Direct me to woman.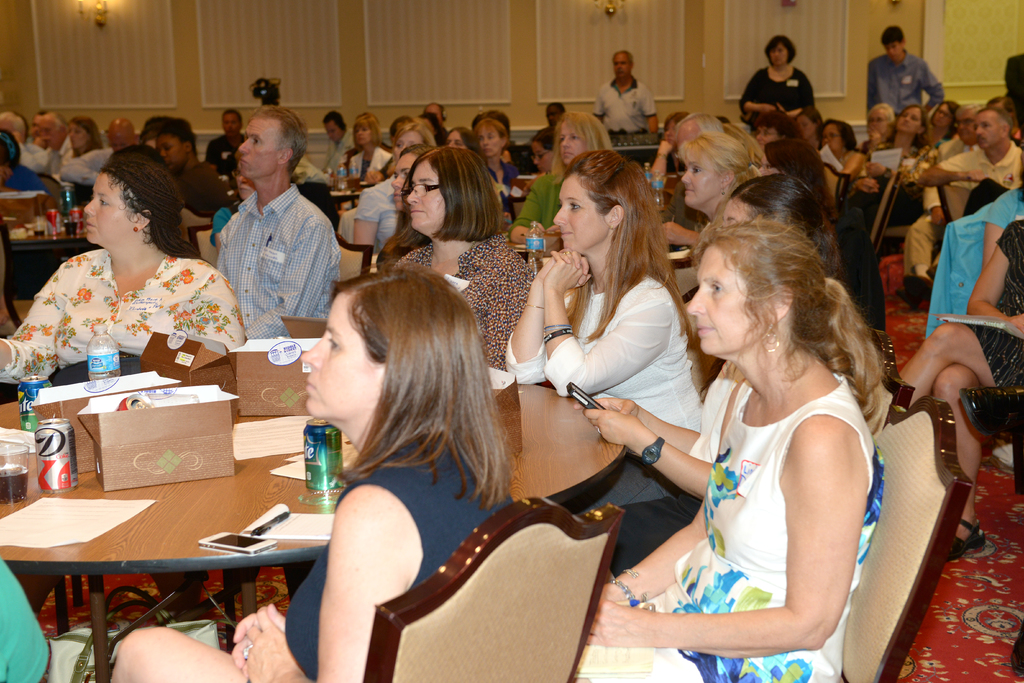
Direction: [509,106,616,247].
